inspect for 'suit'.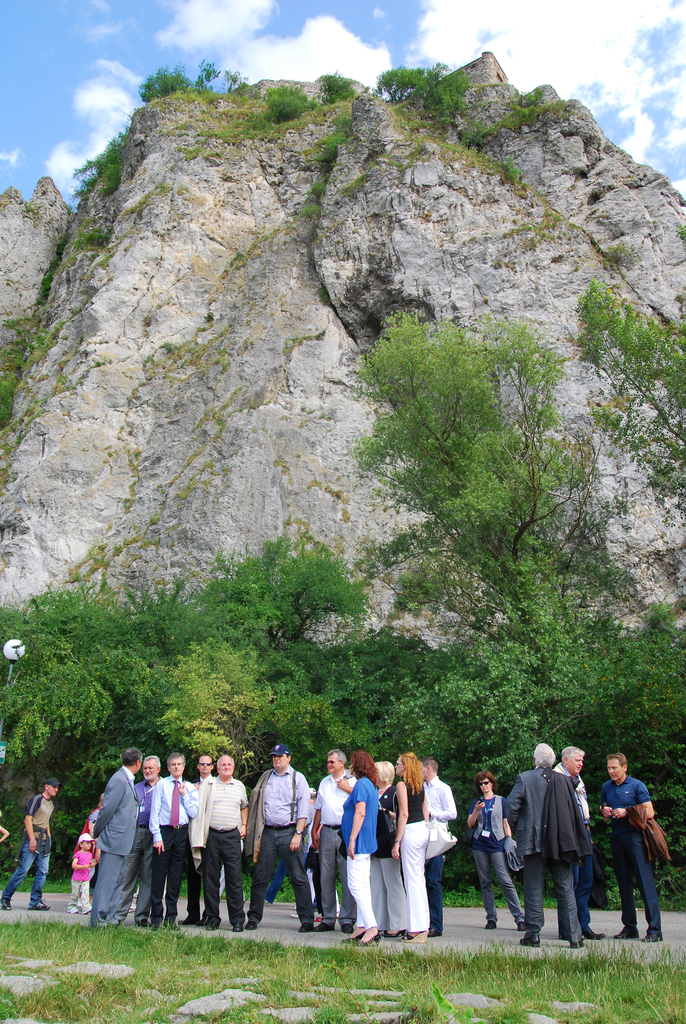
Inspection: 92:767:139:927.
